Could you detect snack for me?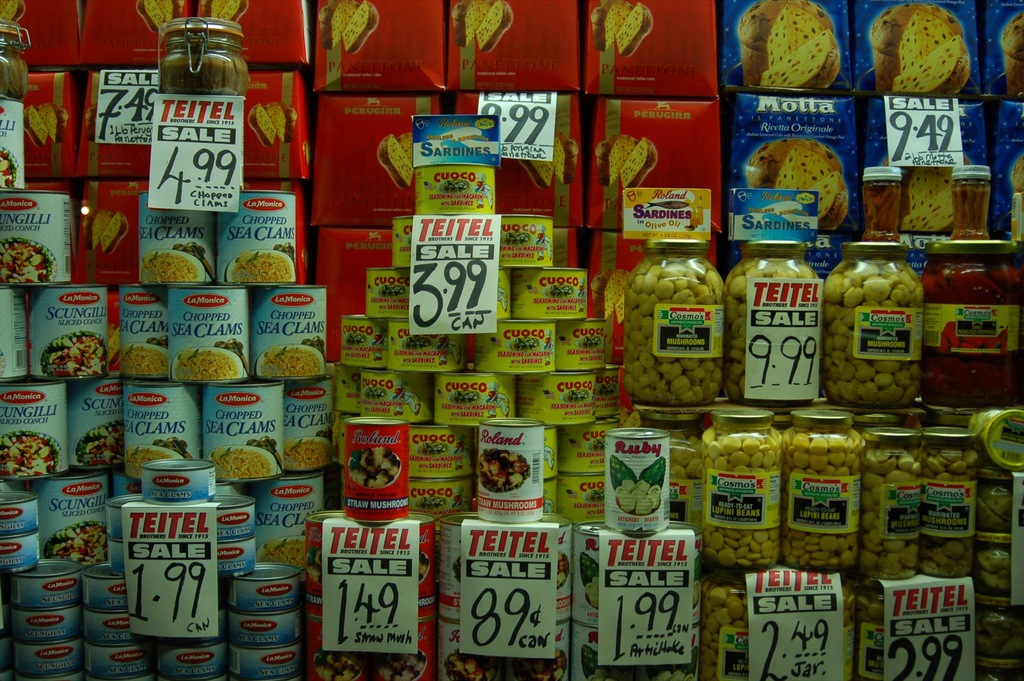
Detection result: pyautogui.locateOnScreen(0, 435, 58, 479).
